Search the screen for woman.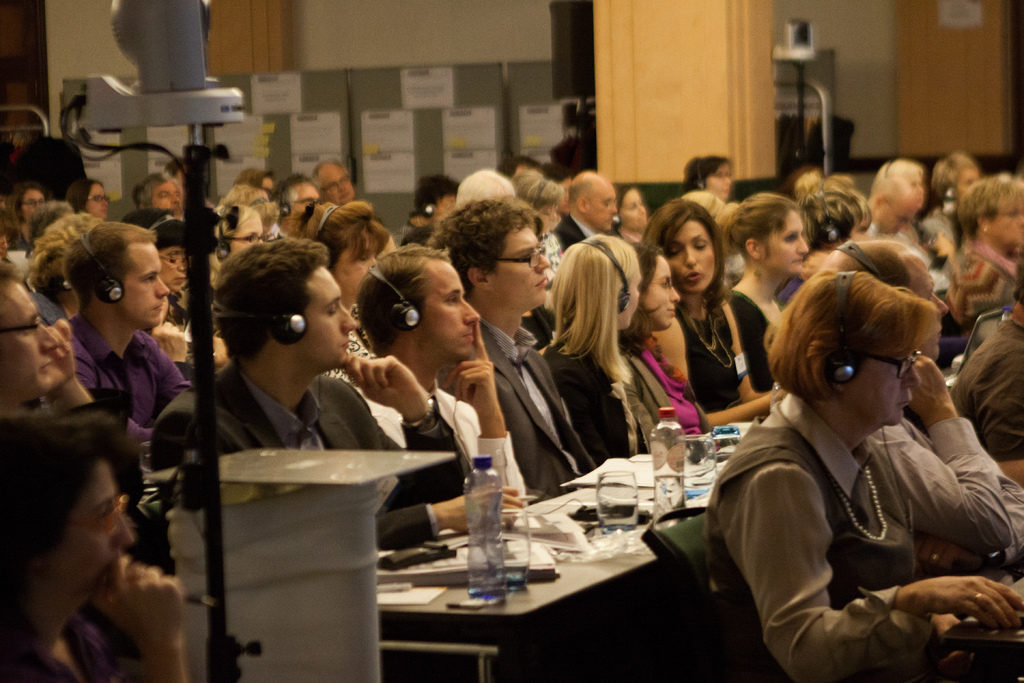
Found at 646/201/789/416.
